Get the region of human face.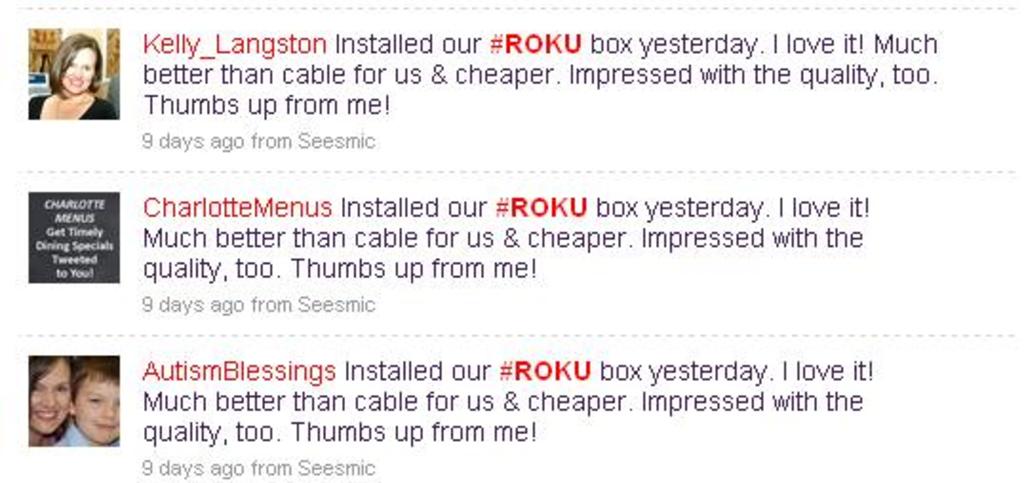
region(76, 371, 129, 439).
